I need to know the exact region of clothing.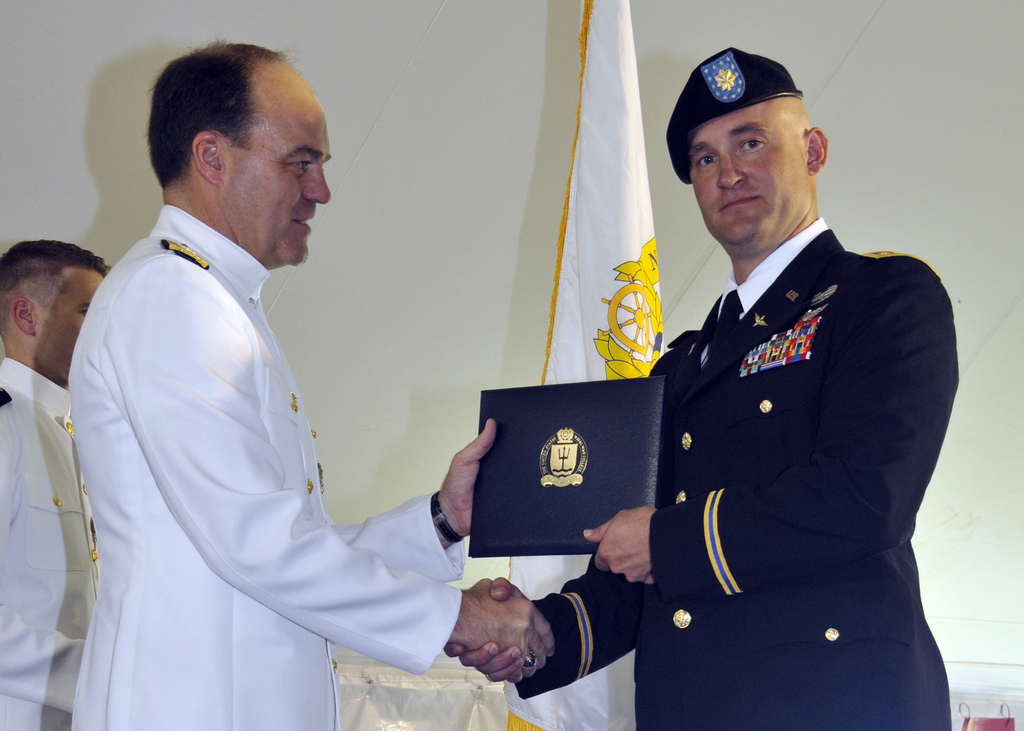
Region: (516,214,958,730).
